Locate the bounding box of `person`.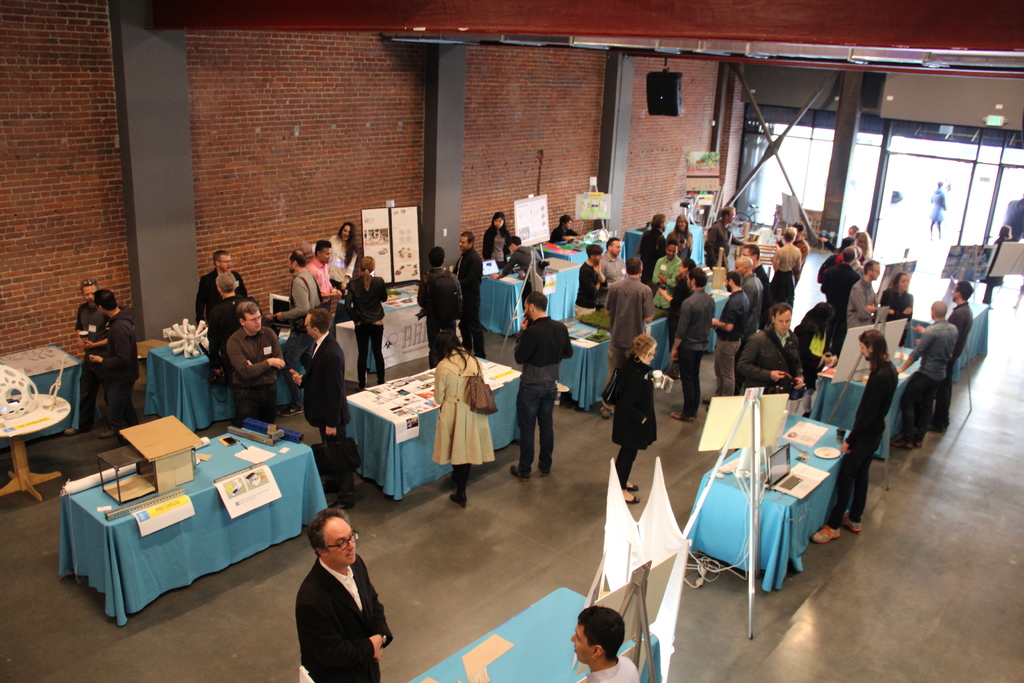
Bounding box: BBox(848, 262, 878, 332).
